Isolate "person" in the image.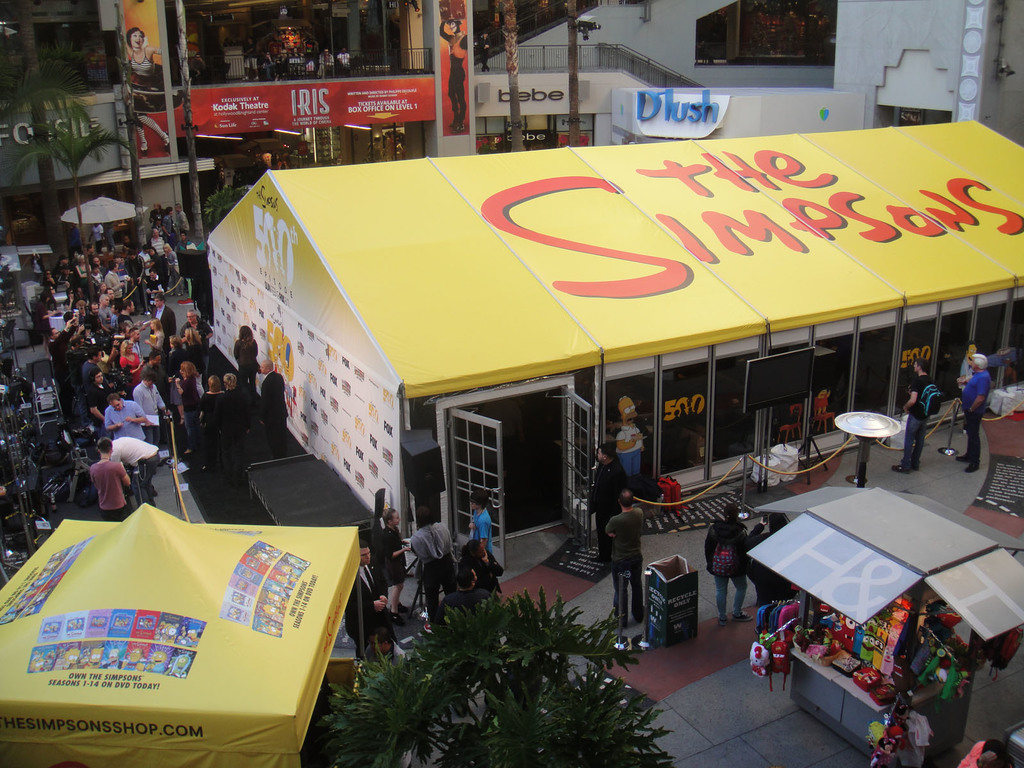
Isolated region: <box>45,319,79,415</box>.
